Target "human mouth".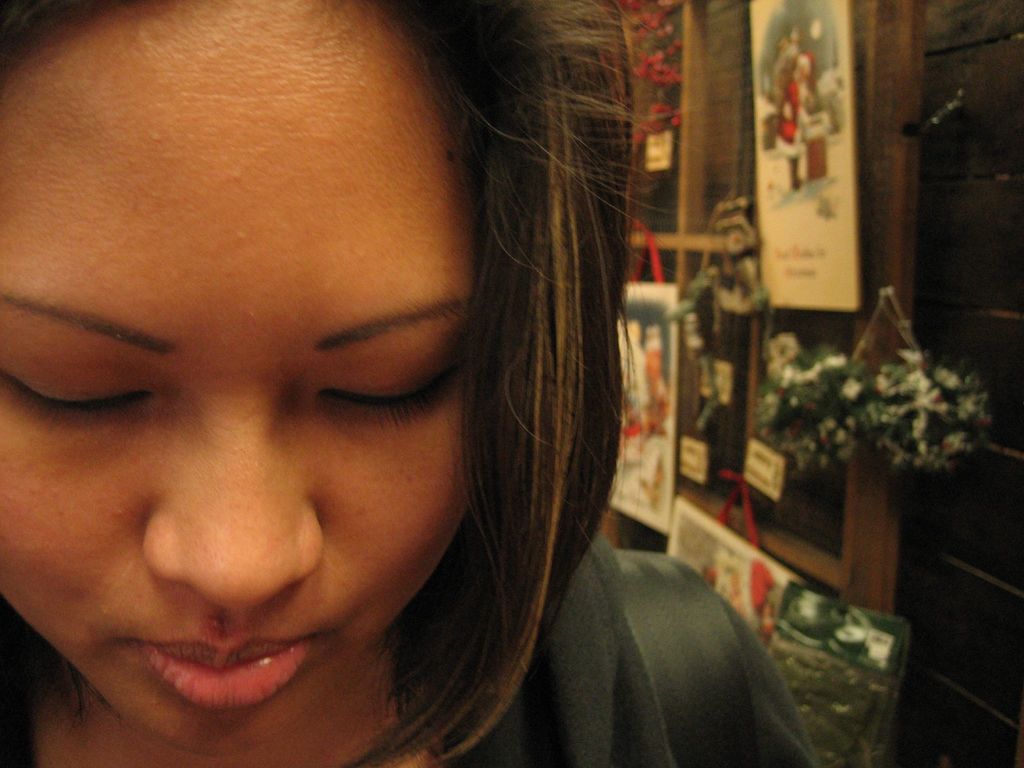
Target region: crop(91, 611, 326, 737).
